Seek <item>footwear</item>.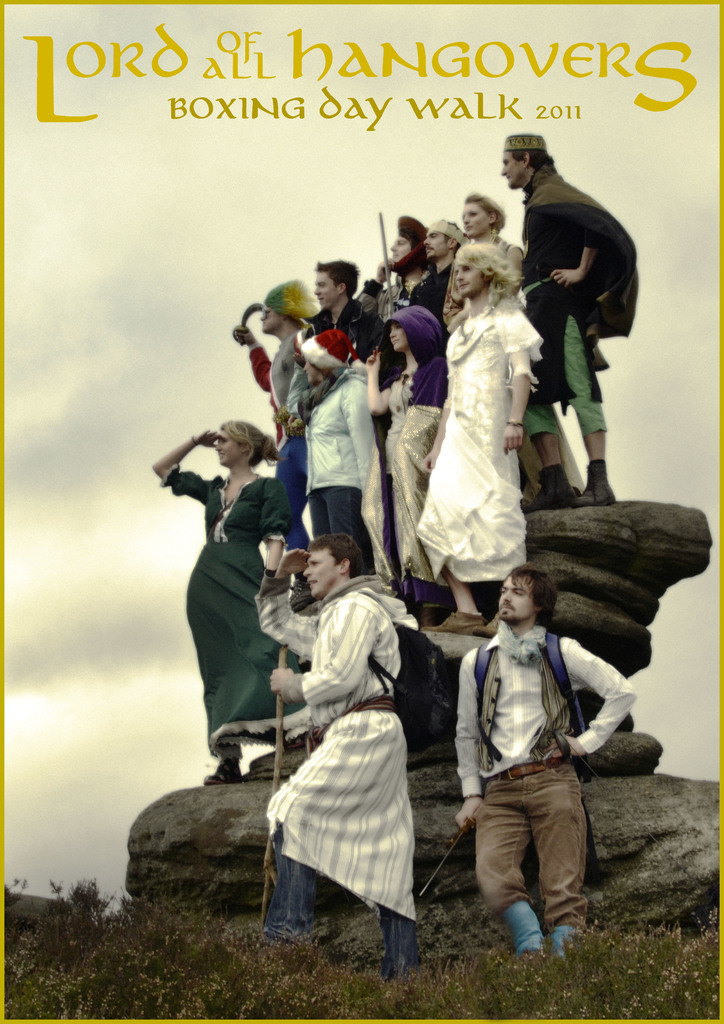
[488, 897, 572, 961].
